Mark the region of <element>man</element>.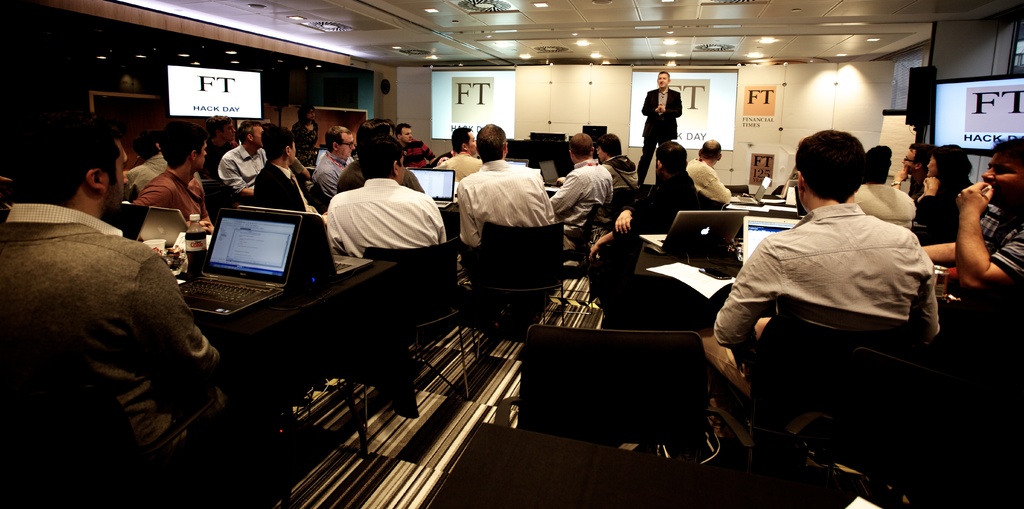
Region: x1=246, y1=123, x2=320, y2=230.
